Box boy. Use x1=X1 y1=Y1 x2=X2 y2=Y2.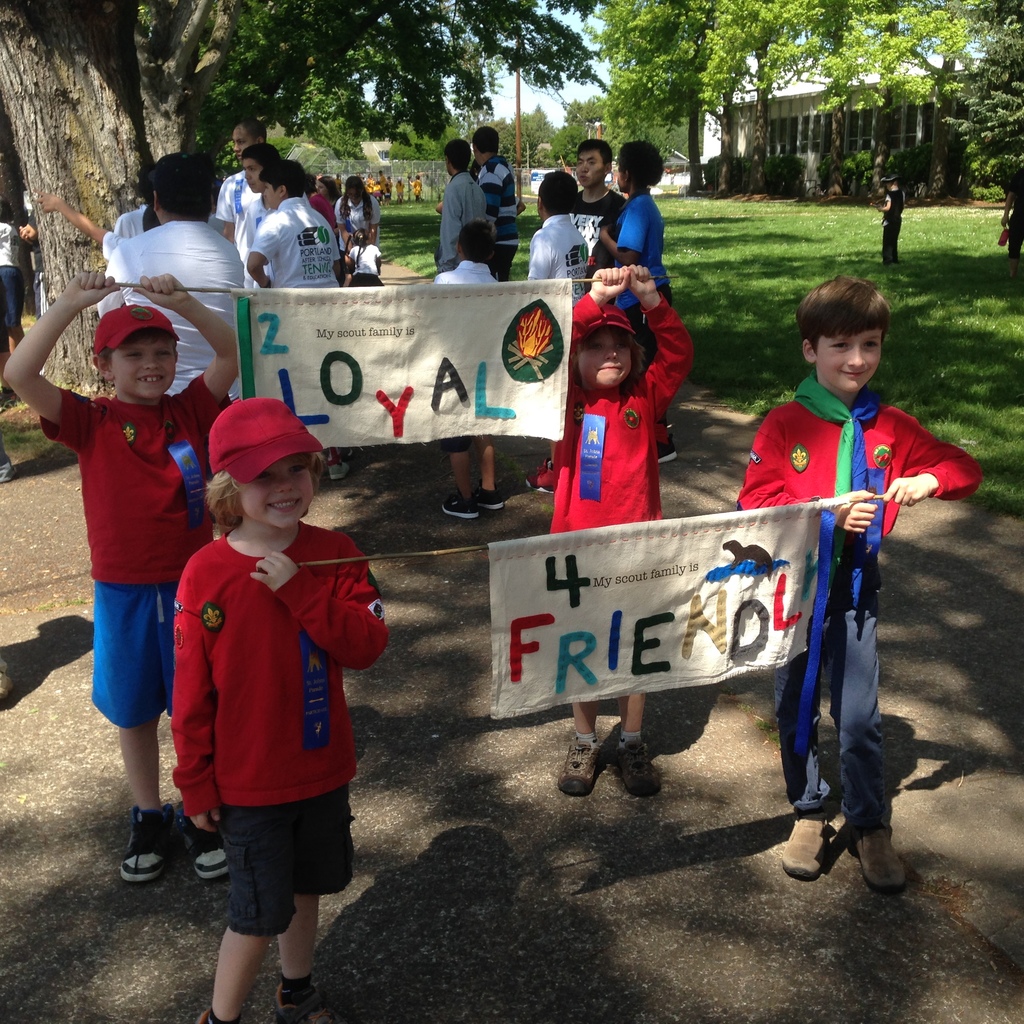
x1=428 y1=220 x2=502 y2=517.
